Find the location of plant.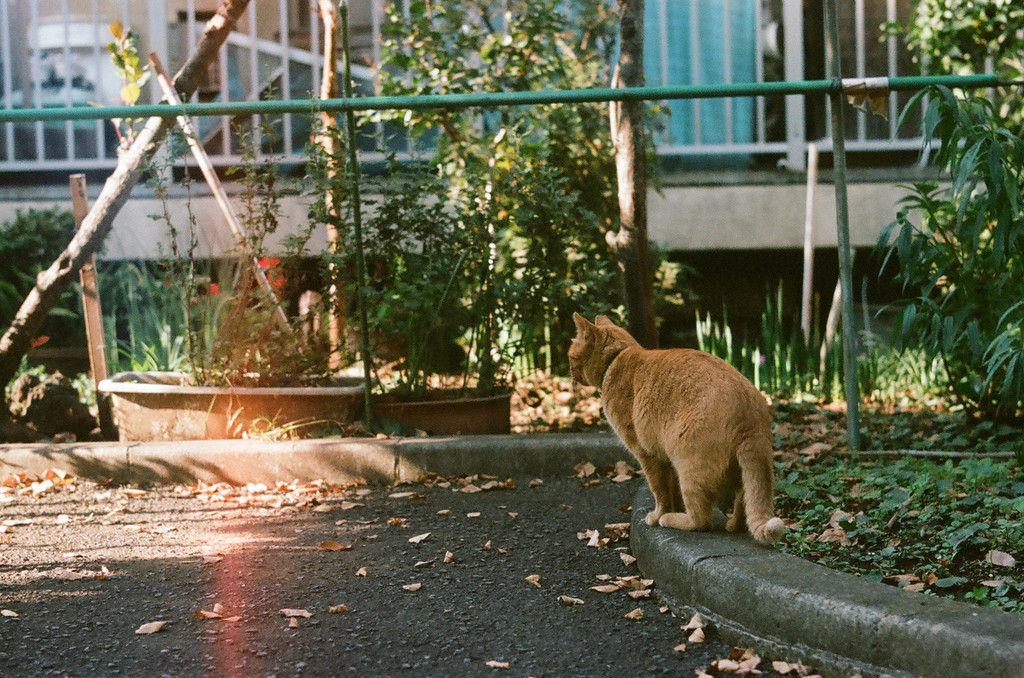
Location: x1=2 y1=351 x2=47 y2=393.
